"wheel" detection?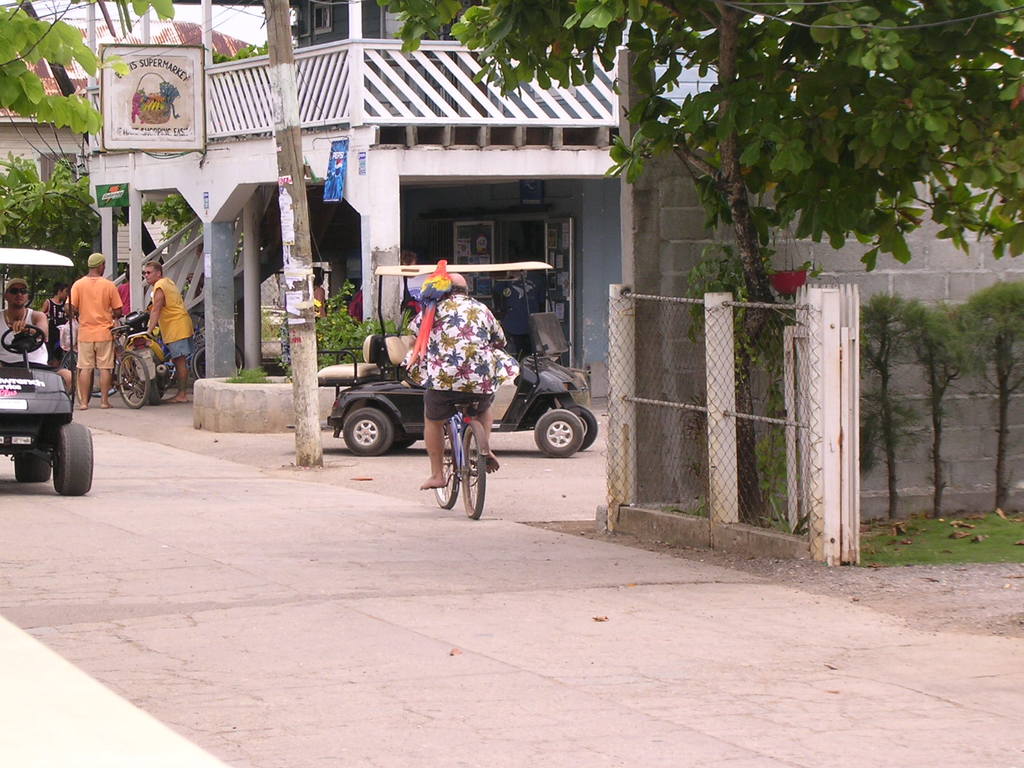
61/347/74/371
